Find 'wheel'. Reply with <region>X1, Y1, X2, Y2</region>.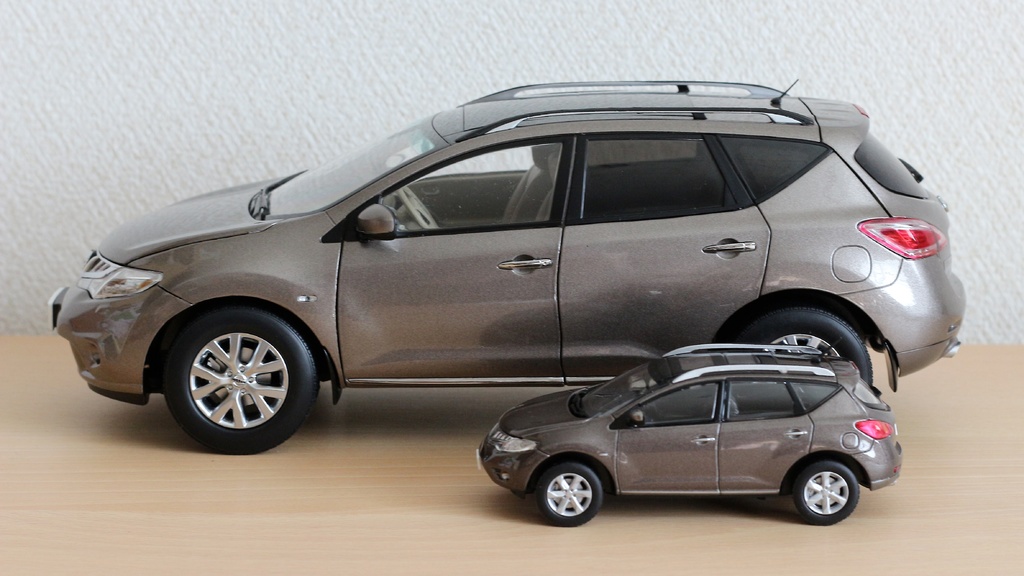
<region>794, 460, 860, 526</region>.
